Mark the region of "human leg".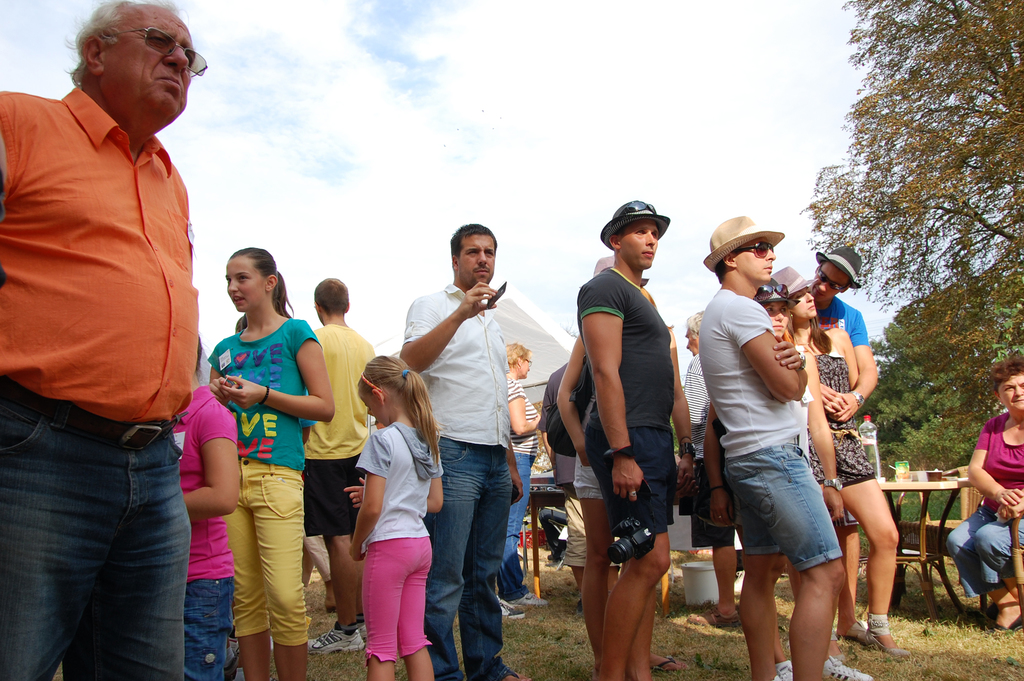
Region: detection(502, 449, 542, 608).
